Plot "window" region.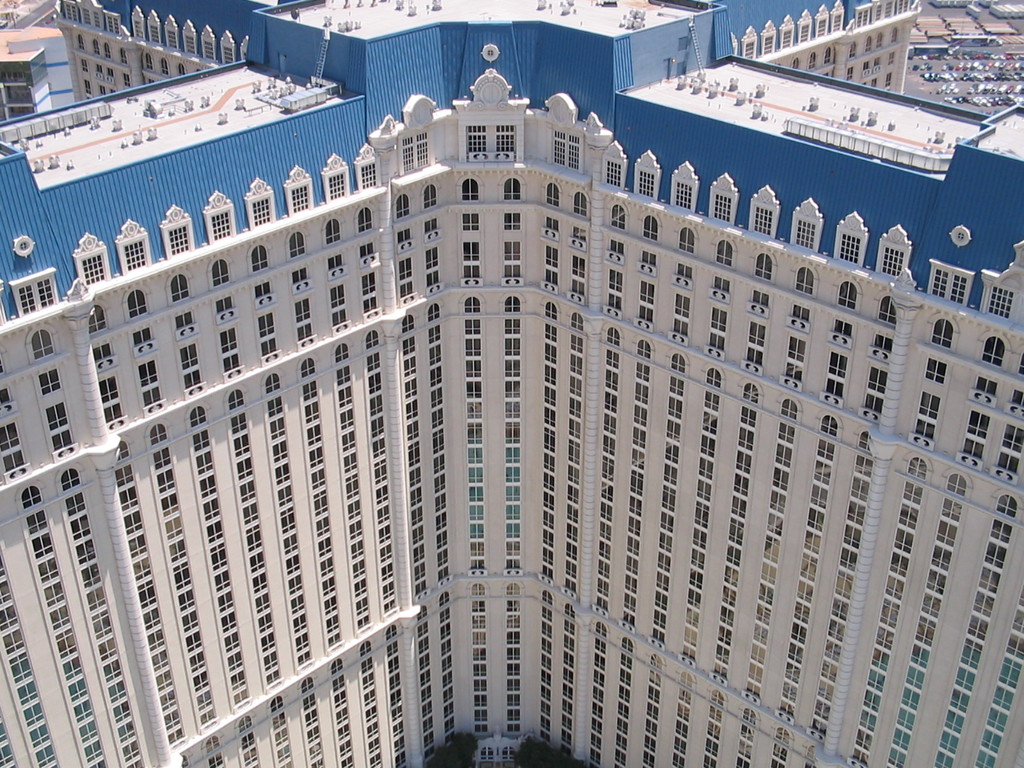
Plotted at BBox(793, 622, 806, 643).
